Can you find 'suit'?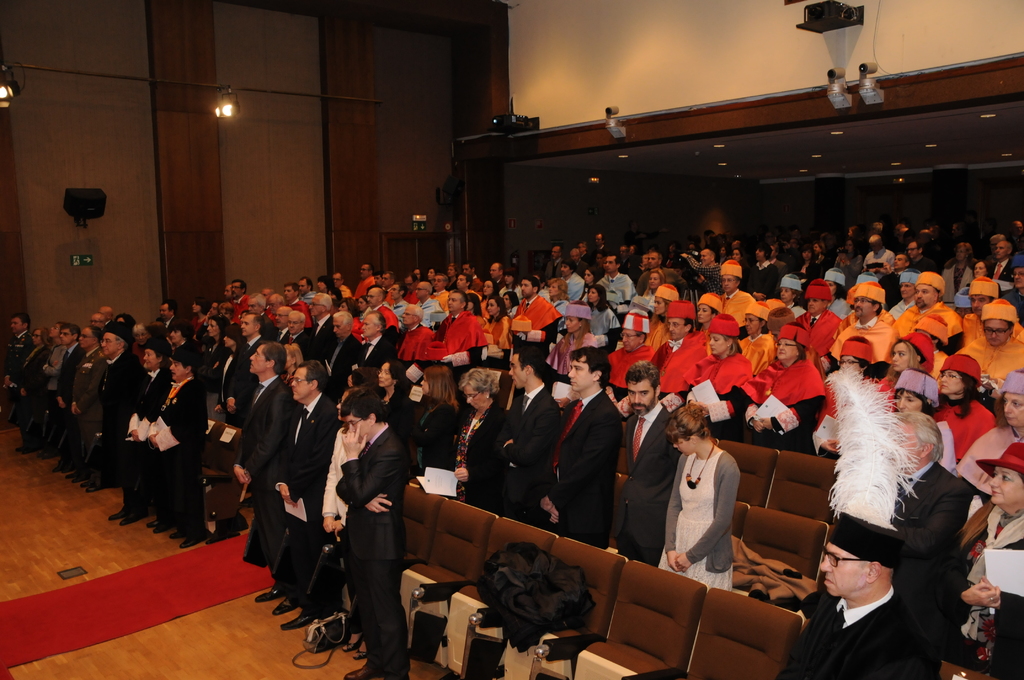
Yes, bounding box: [x1=15, y1=339, x2=47, y2=423].
